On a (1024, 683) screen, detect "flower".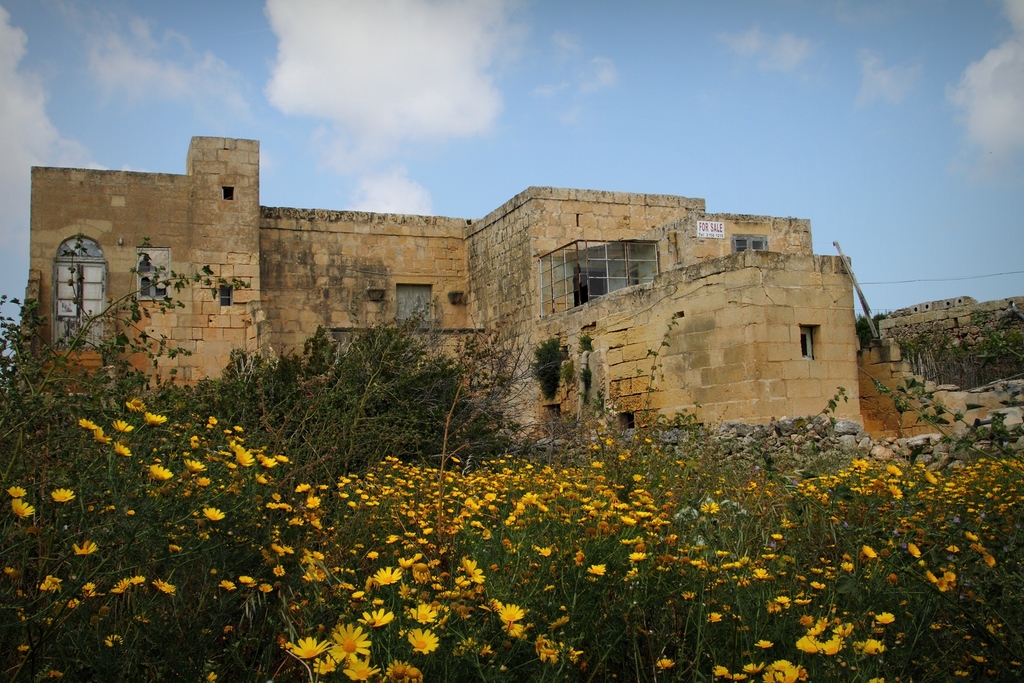
(x1=2, y1=566, x2=15, y2=577).
